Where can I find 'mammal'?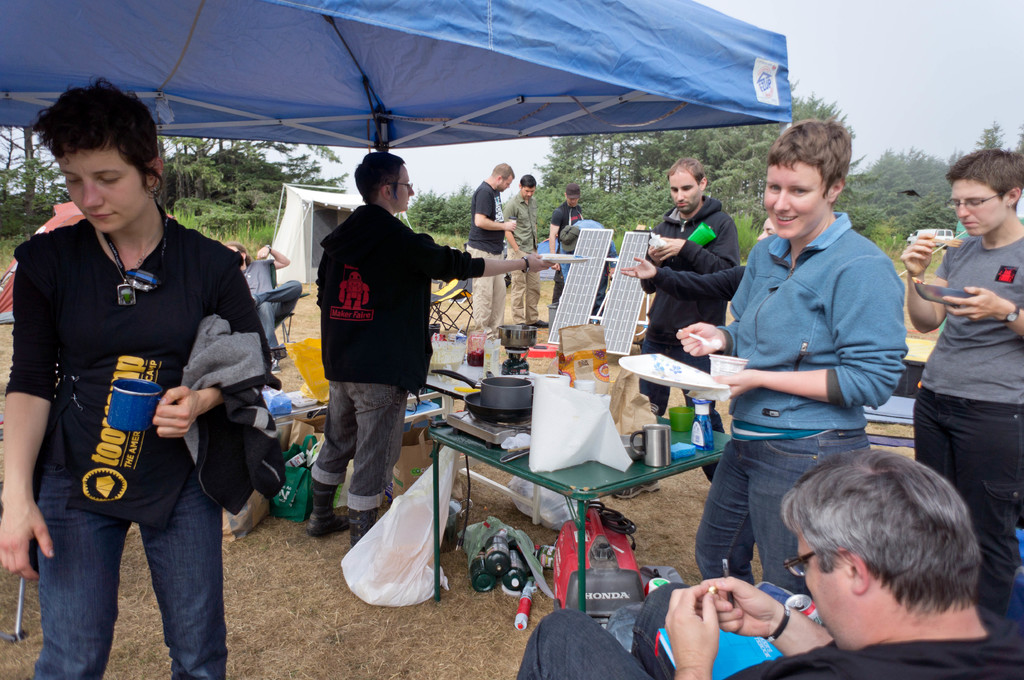
You can find it at (left=467, top=159, right=517, bottom=337).
